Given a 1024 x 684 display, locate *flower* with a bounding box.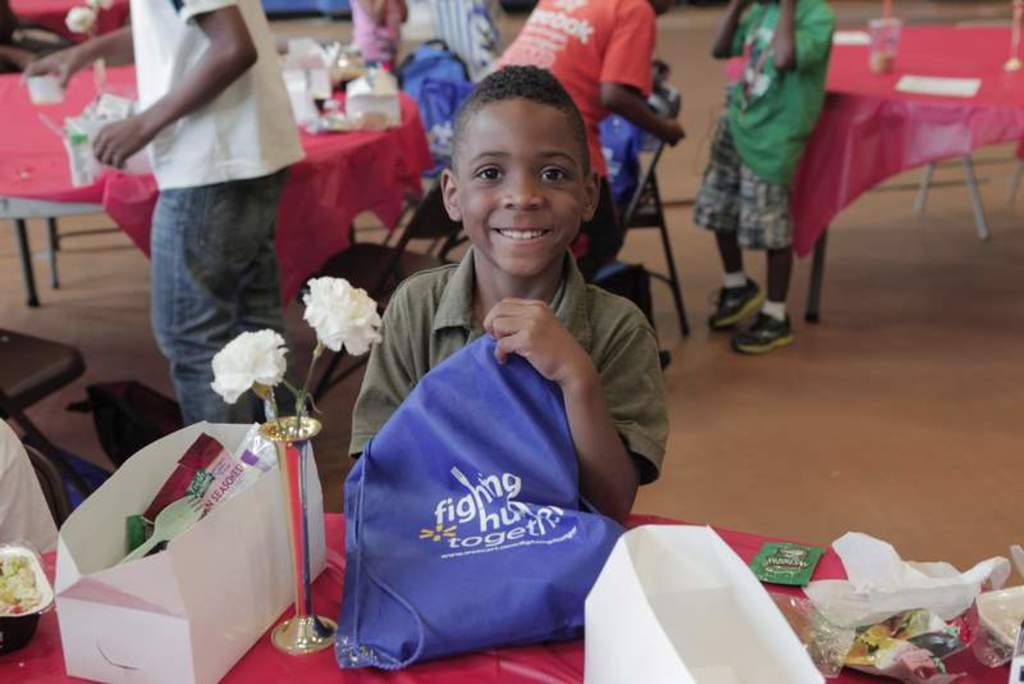
Located: (292, 273, 390, 361).
